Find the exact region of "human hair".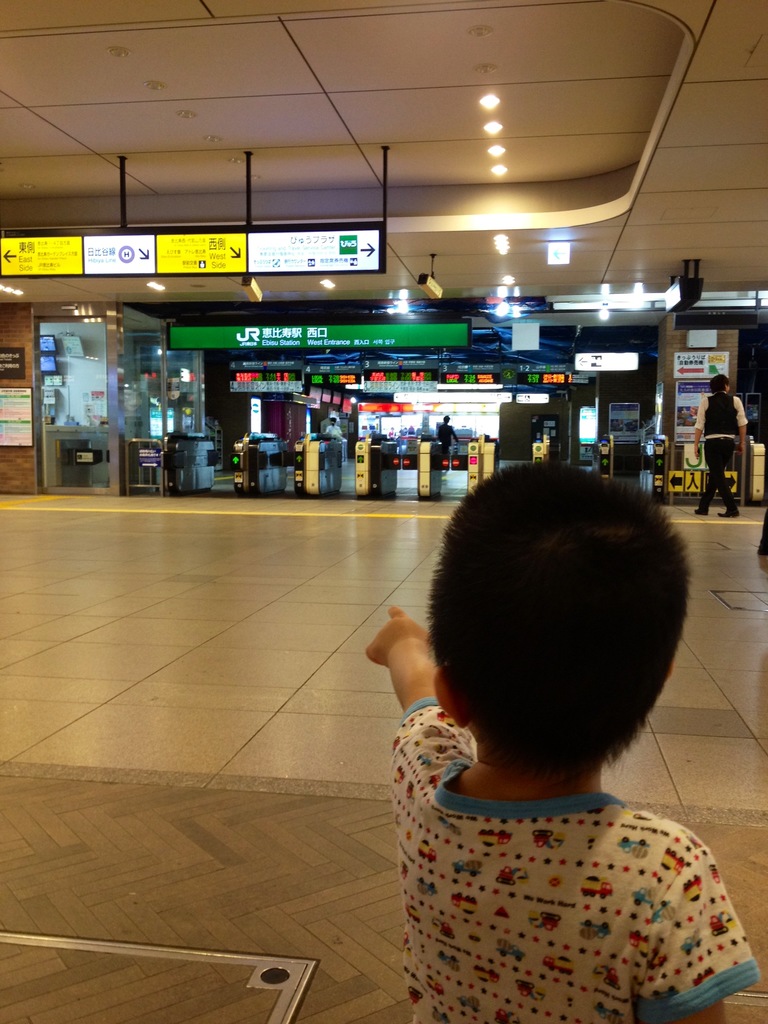
Exact region: {"left": 388, "top": 460, "right": 691, "bottom": 803}.
